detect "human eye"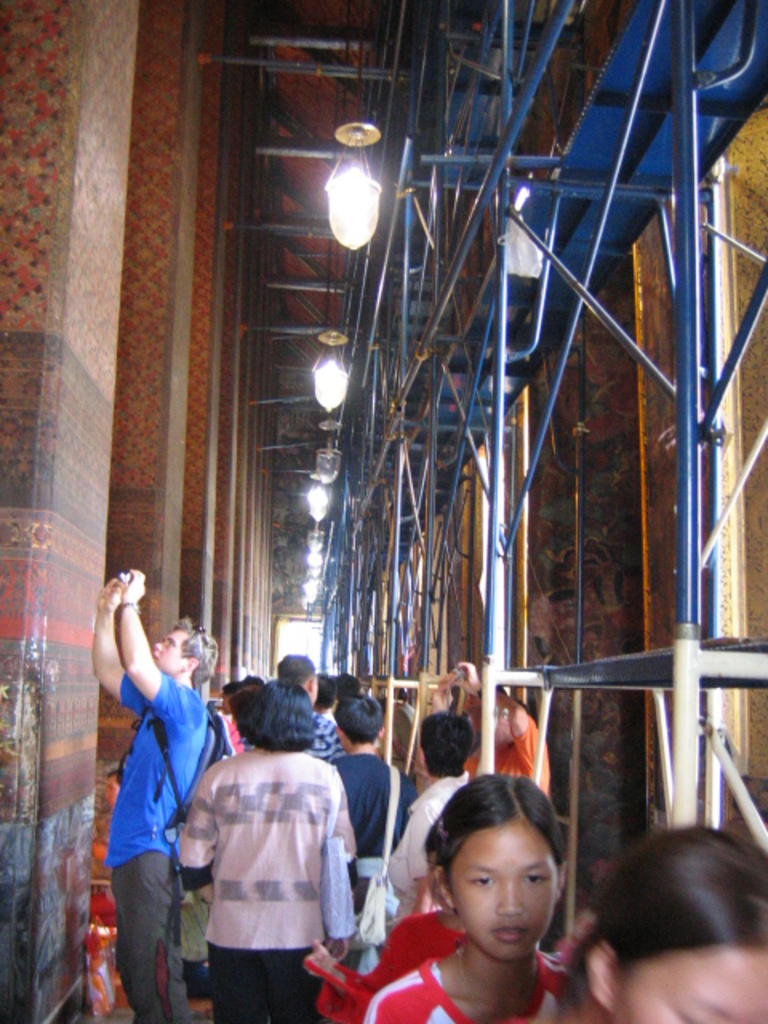
670/1006/709/1022
